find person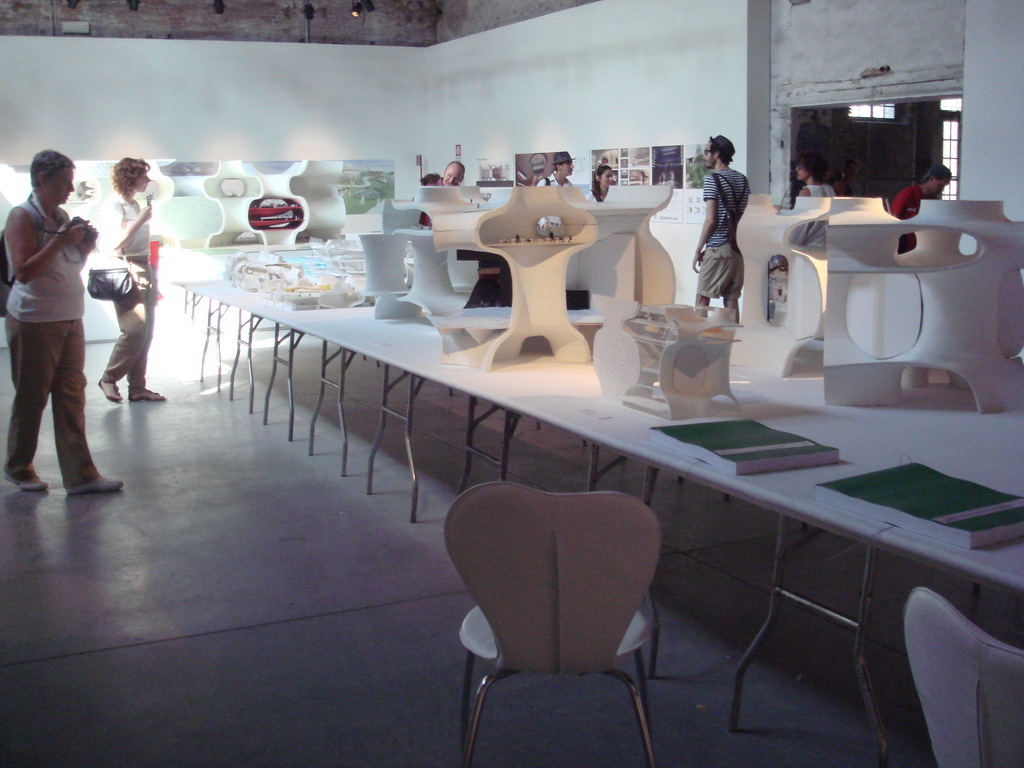
locate(2, 146, 122, 494)
